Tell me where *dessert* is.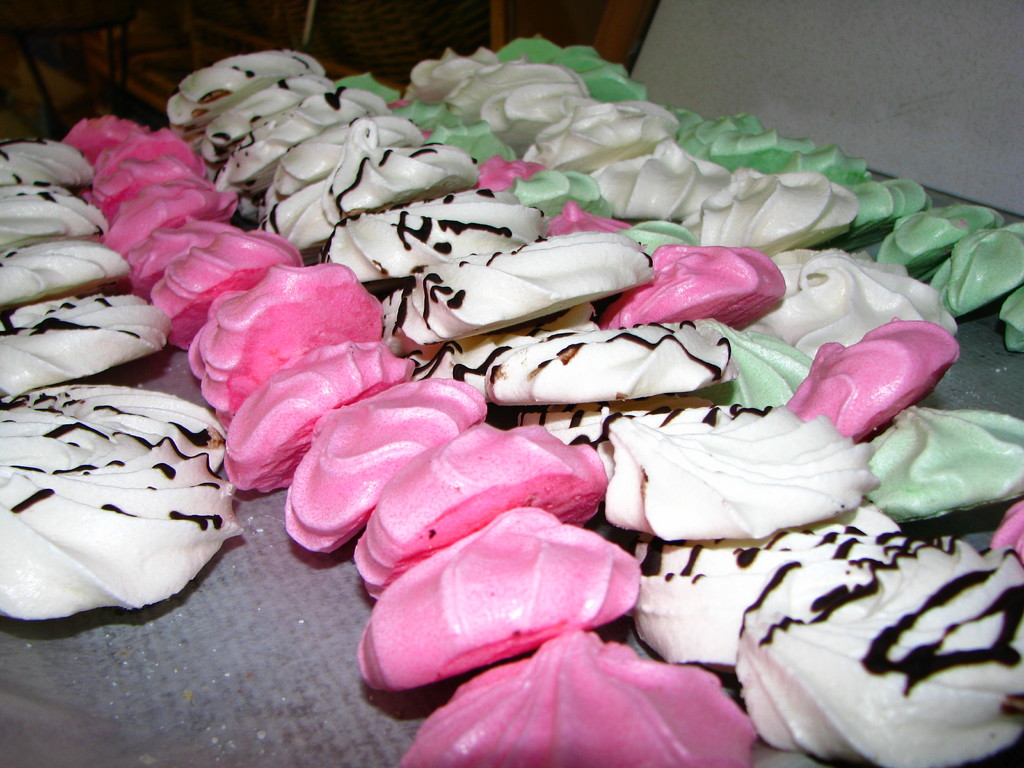
*dessert* is at region(0, 244, 131, 314).
